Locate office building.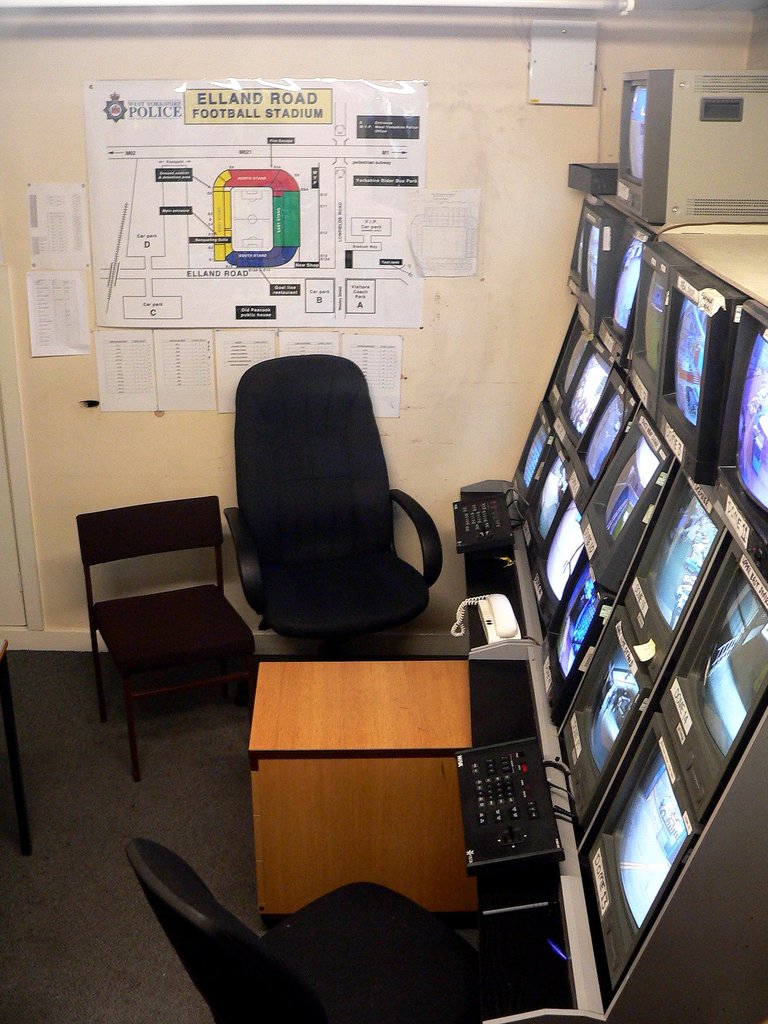
Bounding box: region(24, 13, 767, 1023).
